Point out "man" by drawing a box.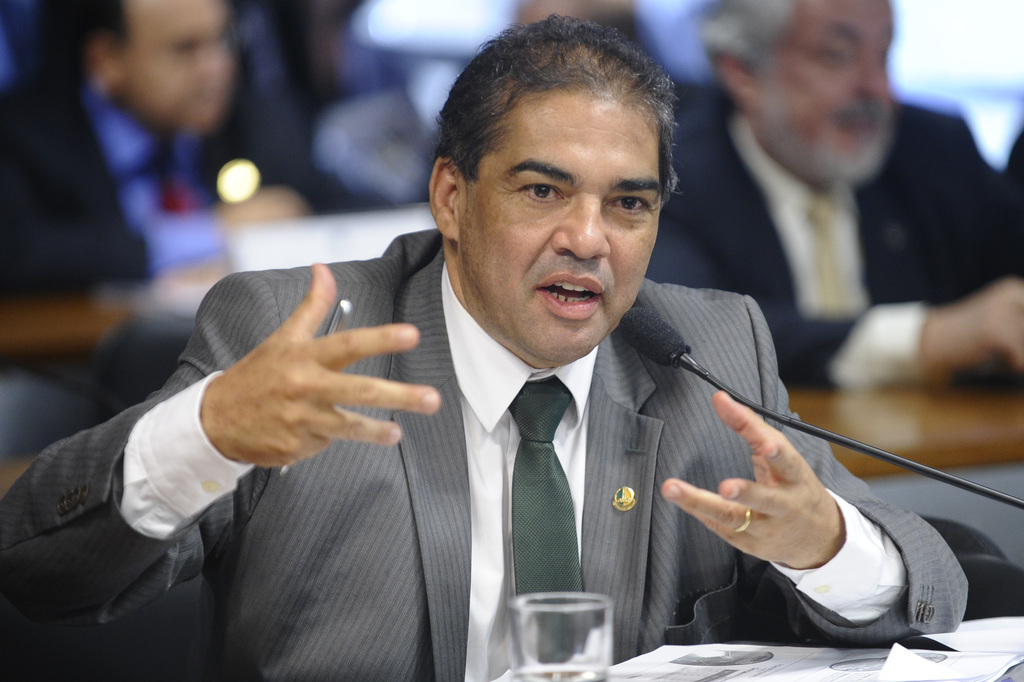
locate(0, 0, 370, 309).
